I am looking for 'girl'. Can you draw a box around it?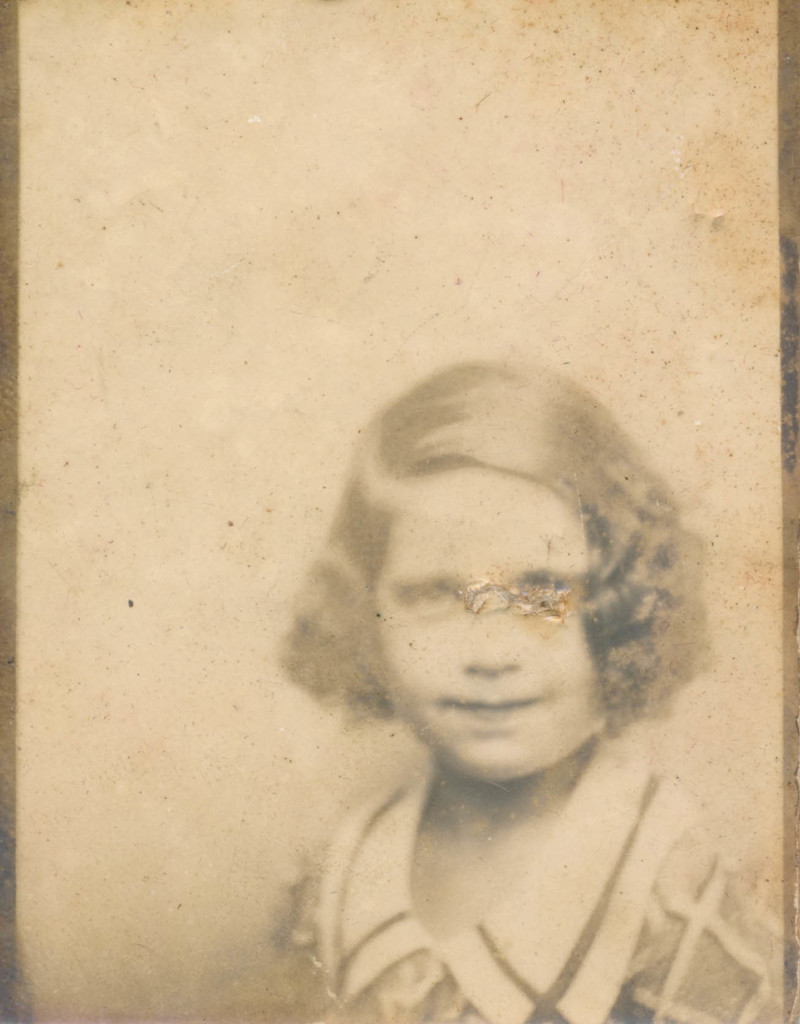
Sure, the bounding box is box=[208, 320, 764, 1002].
